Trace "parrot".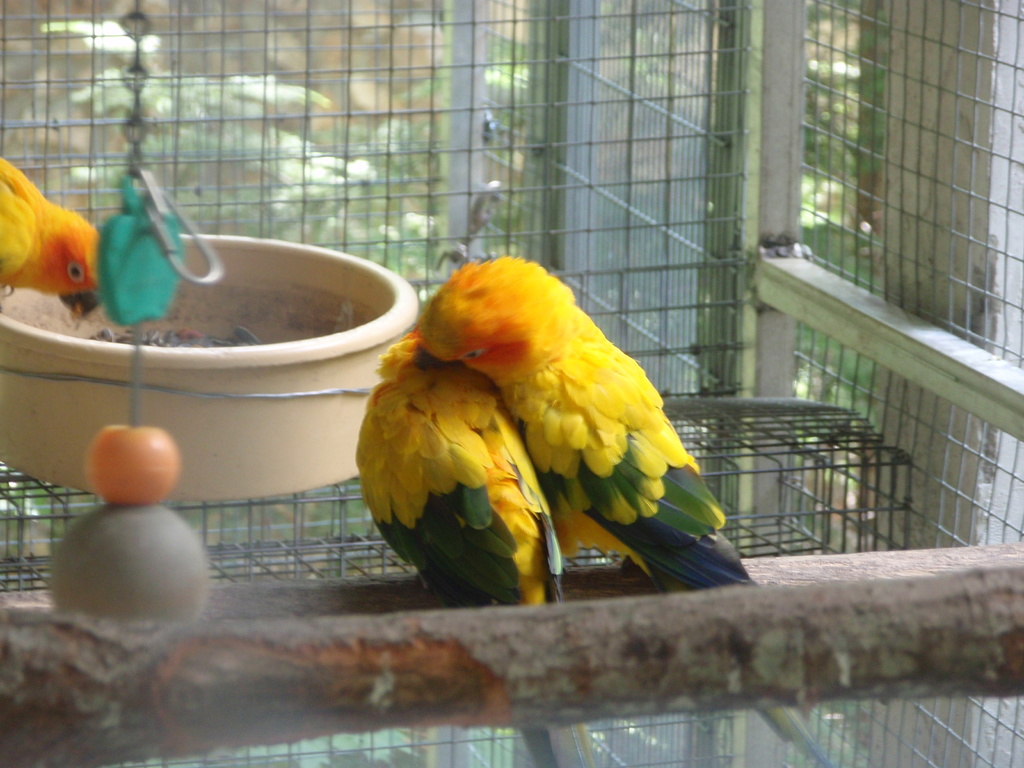
Traced to {"left": 353, "top": 335, "right": 584, "bottom": 607}.
